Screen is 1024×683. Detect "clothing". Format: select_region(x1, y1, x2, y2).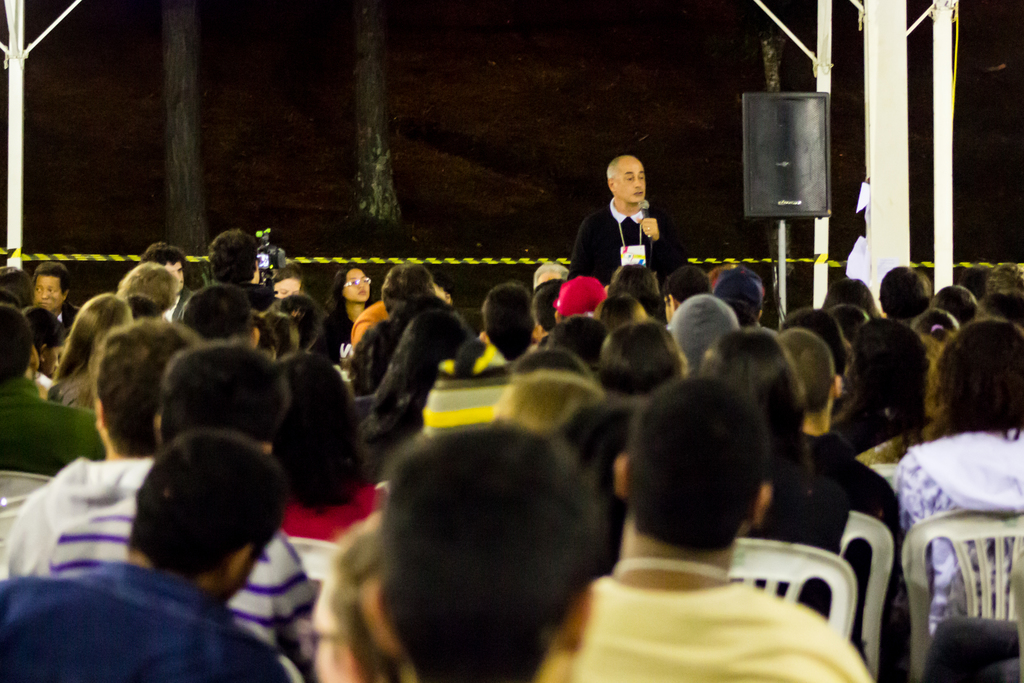
select_region(0, 377, 129, 473).
